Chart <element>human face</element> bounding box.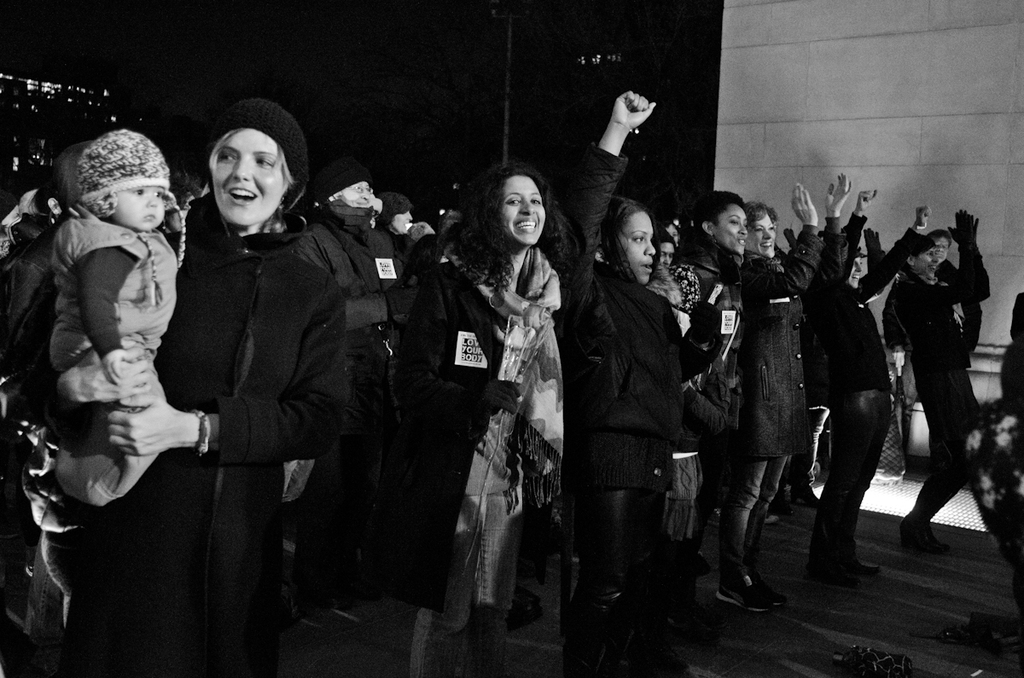
Charted: l=622, t=206, r=655, b=281.
